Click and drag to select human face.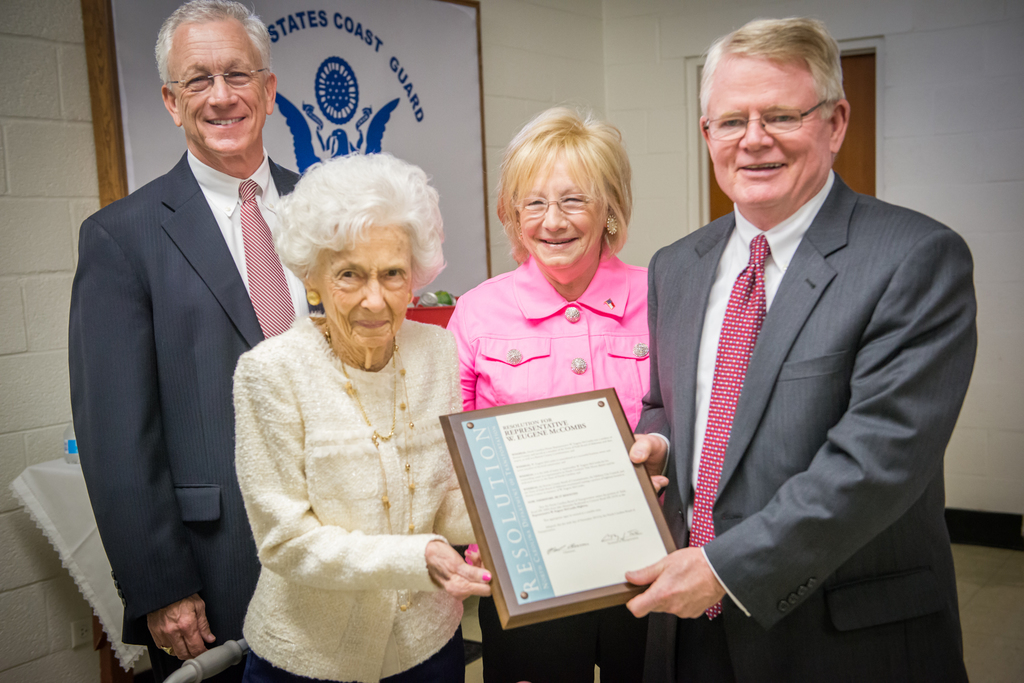
Selection: 703,46,831,213.
